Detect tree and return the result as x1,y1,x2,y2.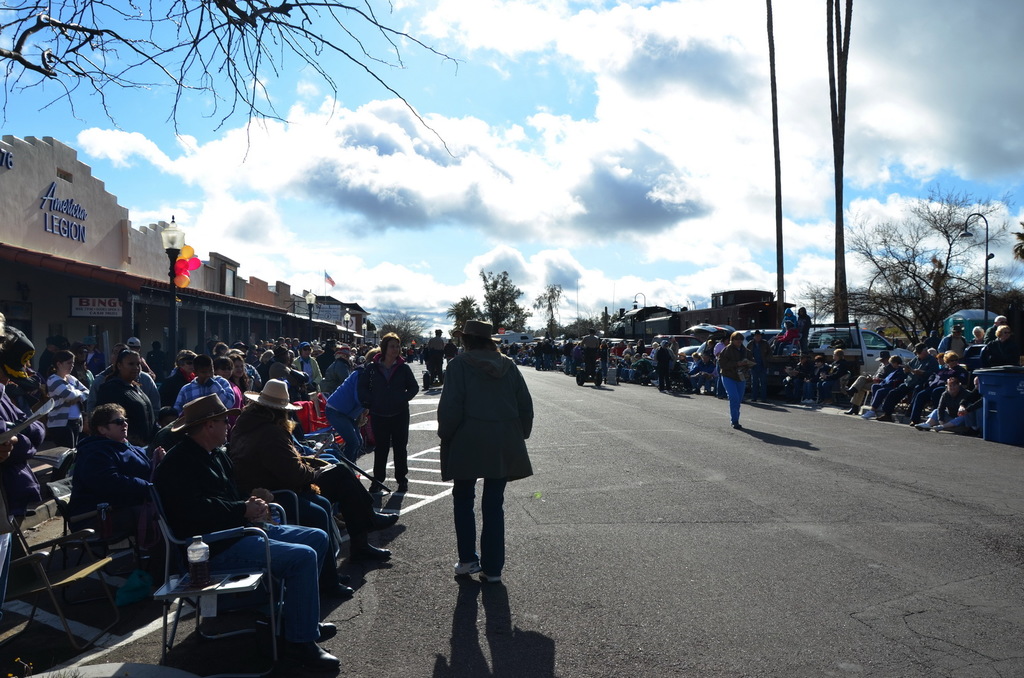
484,265,525,330.
